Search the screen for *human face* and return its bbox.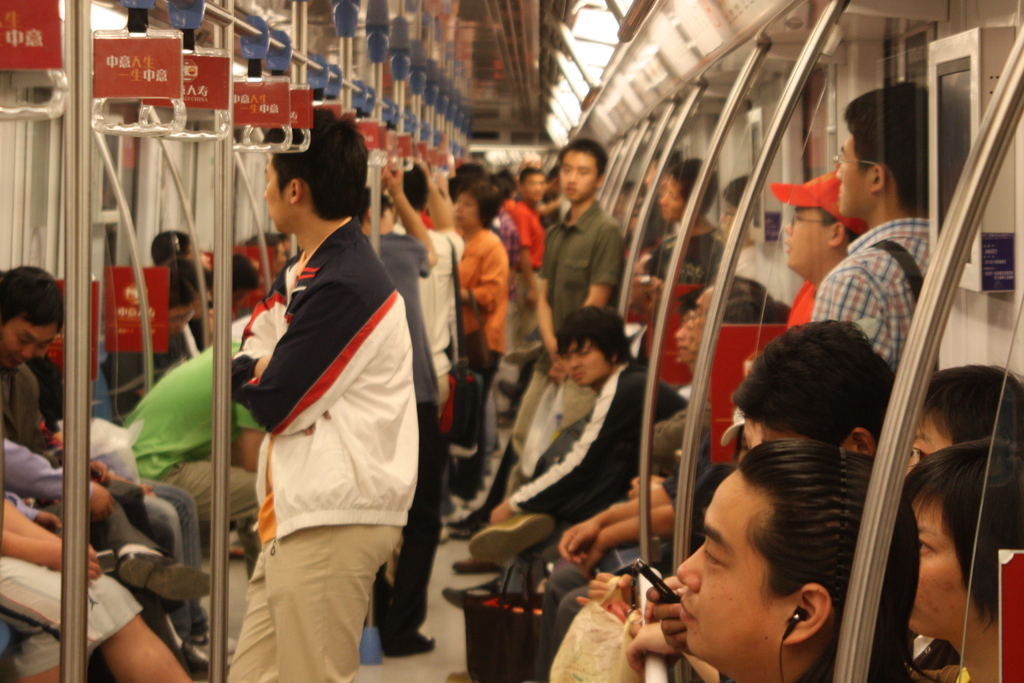
Found: Rect(686, 295, 714, 349).
